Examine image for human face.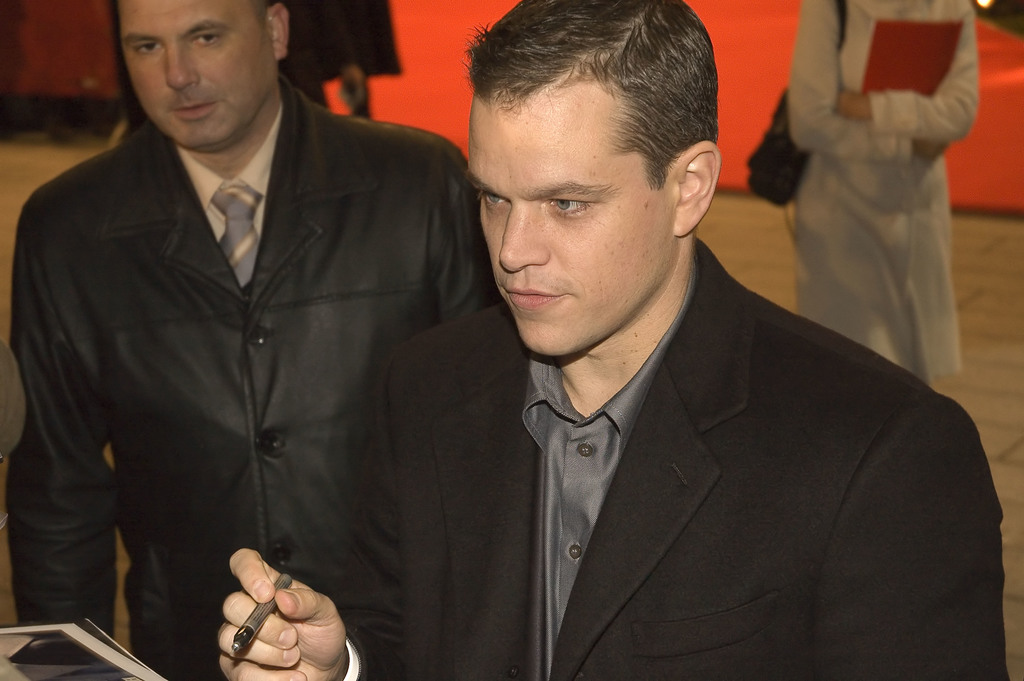
Examination result: box=[468, 83, 674, 355].
